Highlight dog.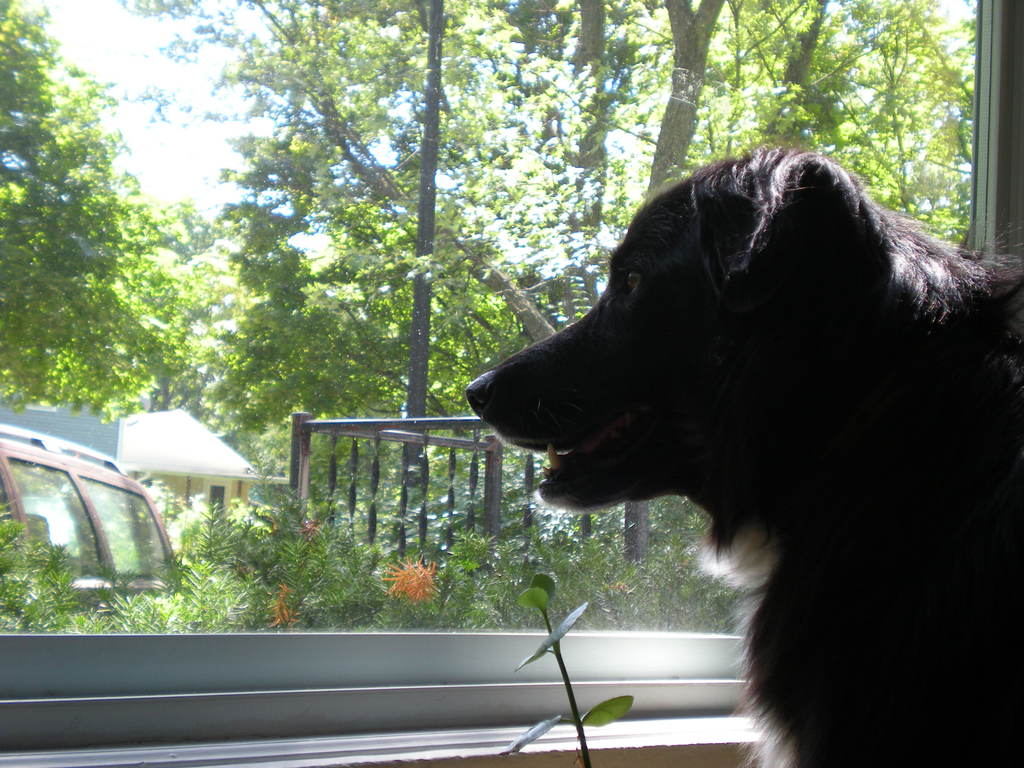
Highlighted region: bbox=[461, 144, 1023, 767].
